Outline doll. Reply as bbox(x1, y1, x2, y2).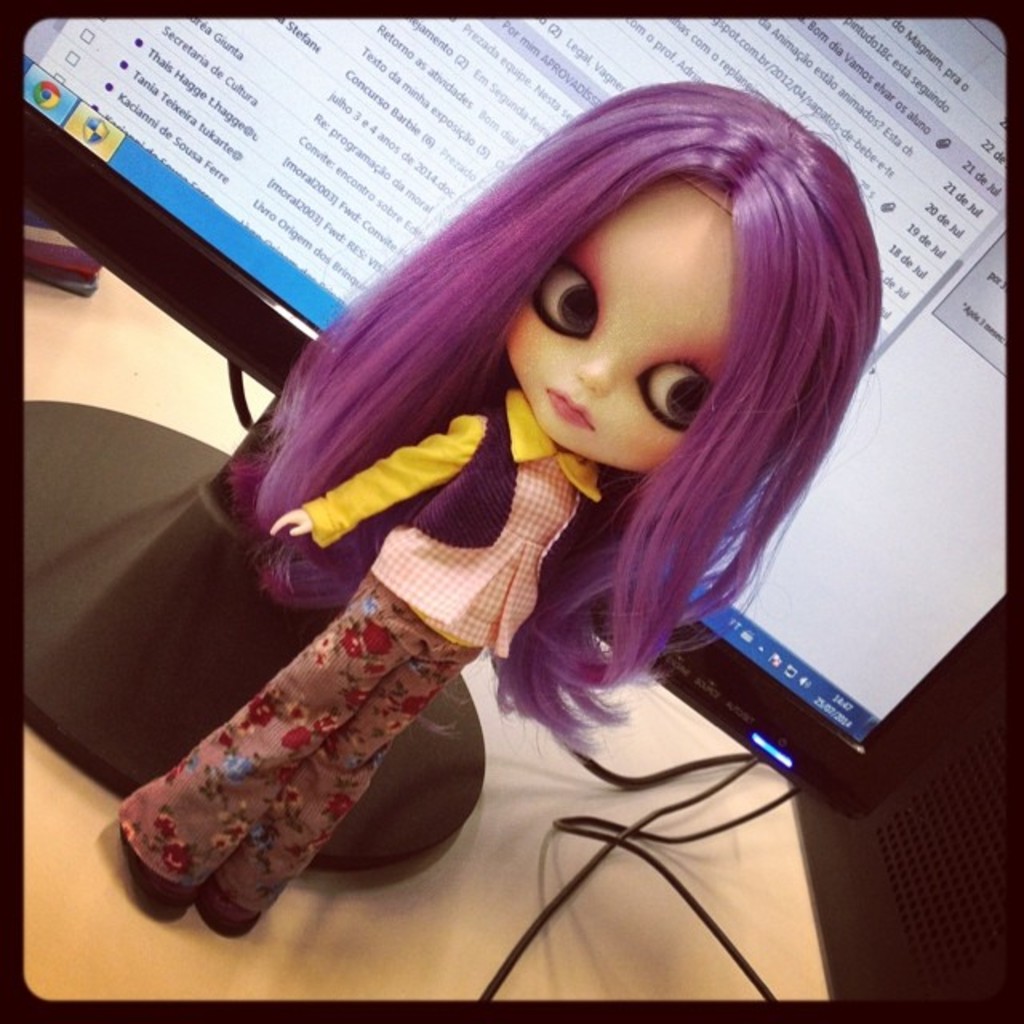
bbox(128, 34, 954, 957).
